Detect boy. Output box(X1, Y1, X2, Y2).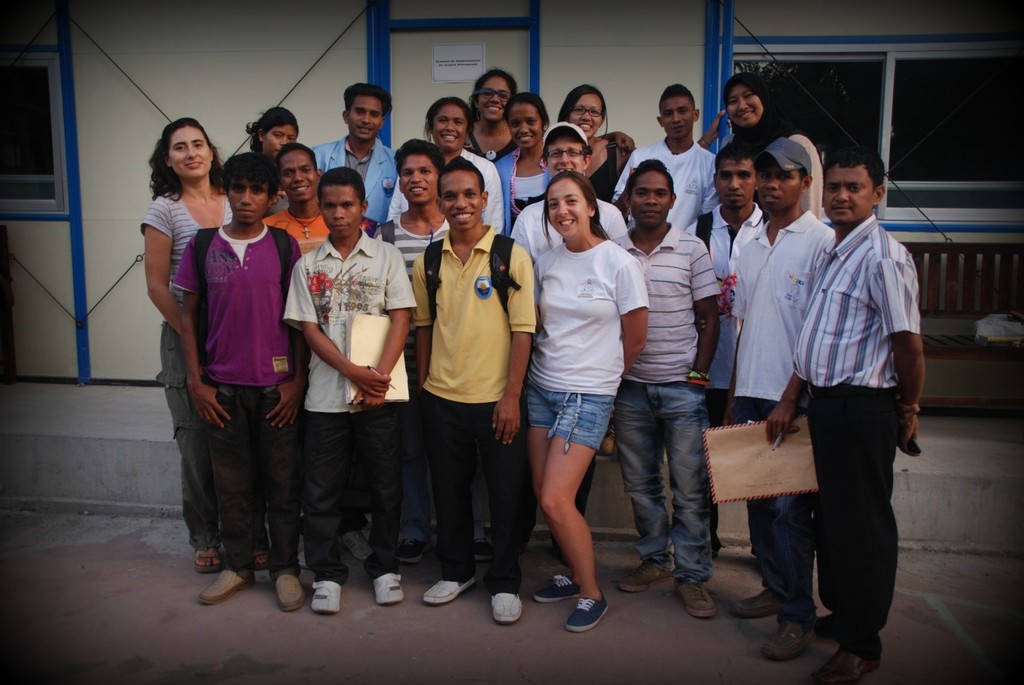
box(177, 155, 301, 606).
